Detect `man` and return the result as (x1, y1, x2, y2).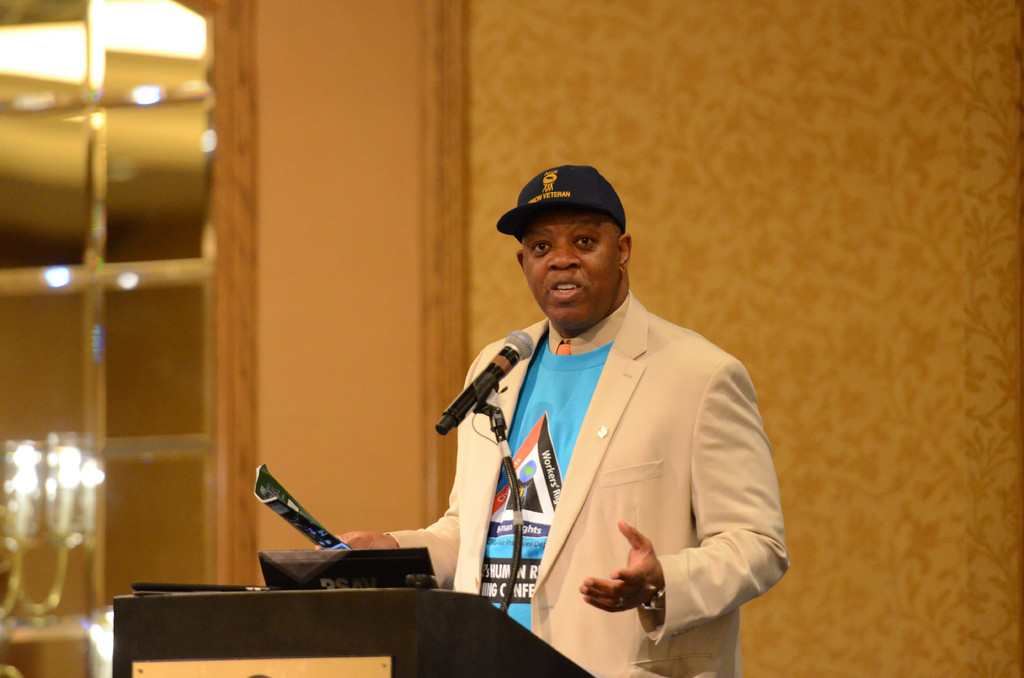
(300, 165, 765, 667).
